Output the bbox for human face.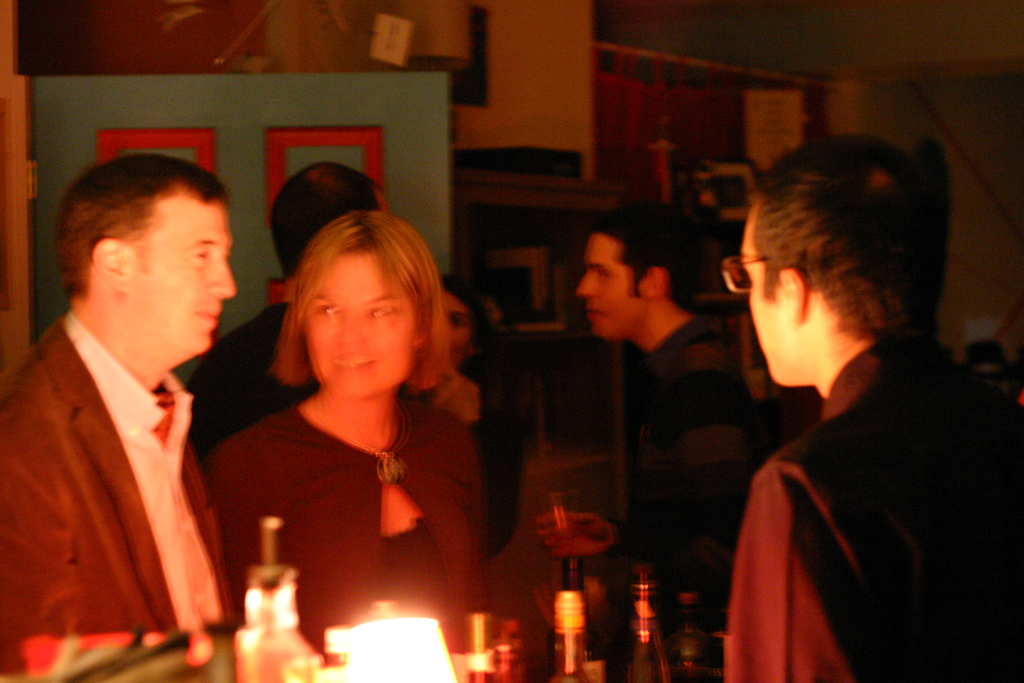
<region>301, 240, 403, 402</region>.
